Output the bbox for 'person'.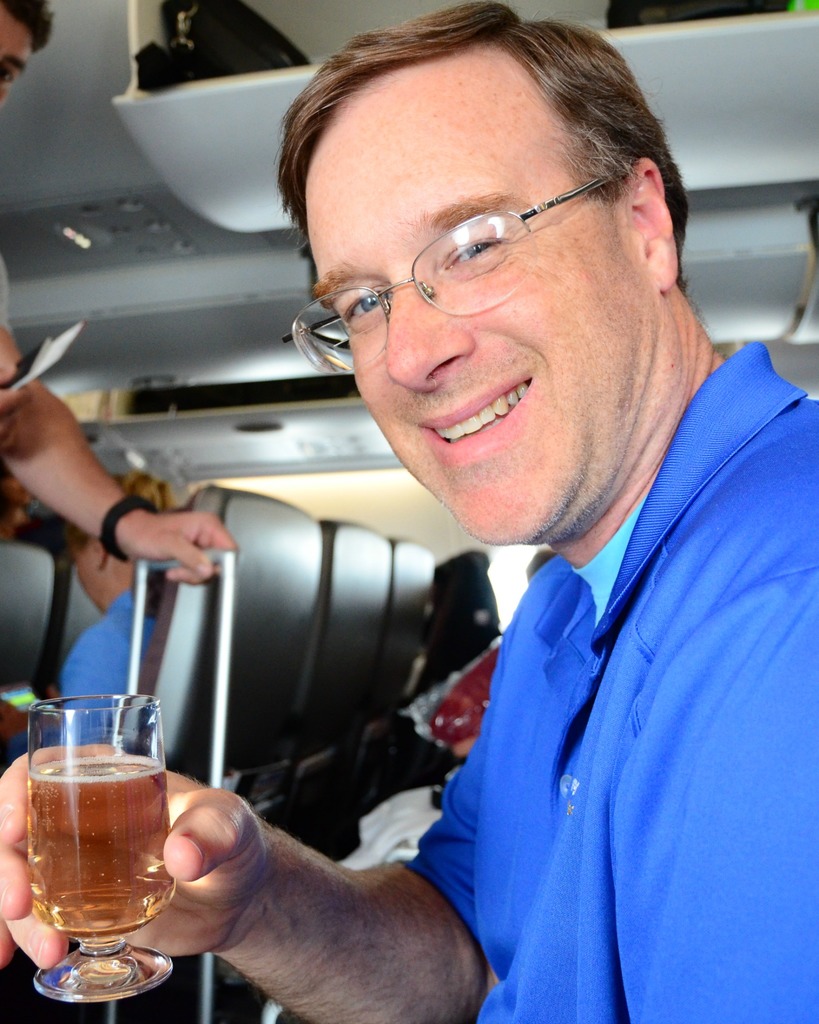
l=42, t=462, r=189, b=742.
